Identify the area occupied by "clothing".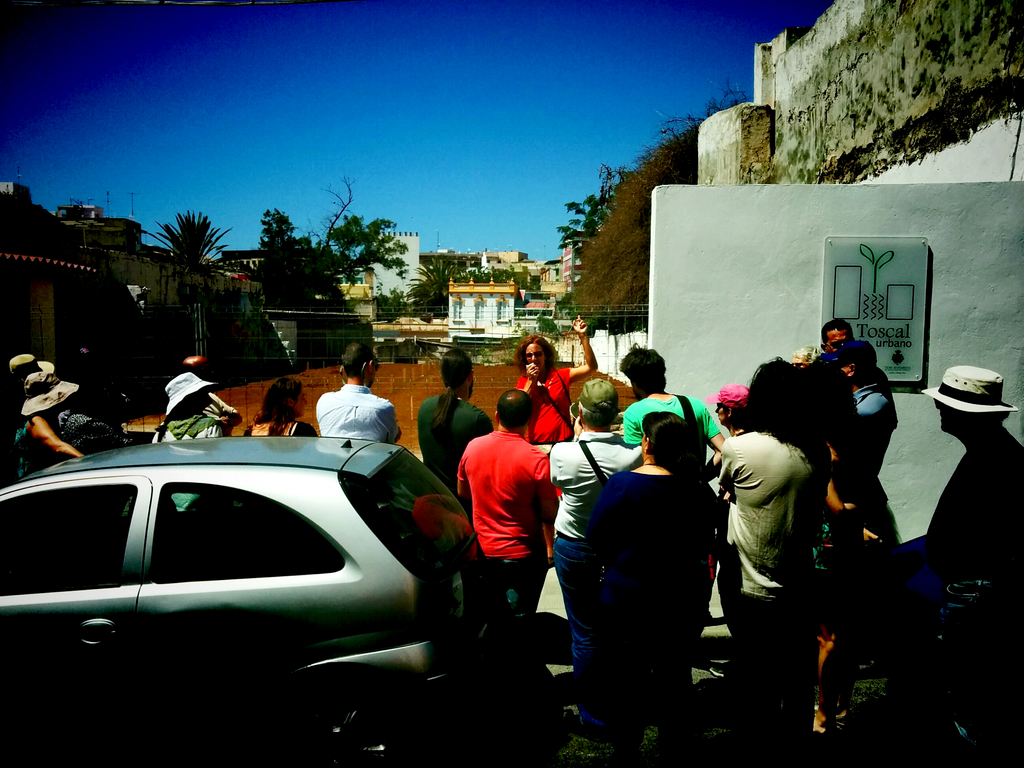
Area: bbox=[509, 366, 578, 442].
